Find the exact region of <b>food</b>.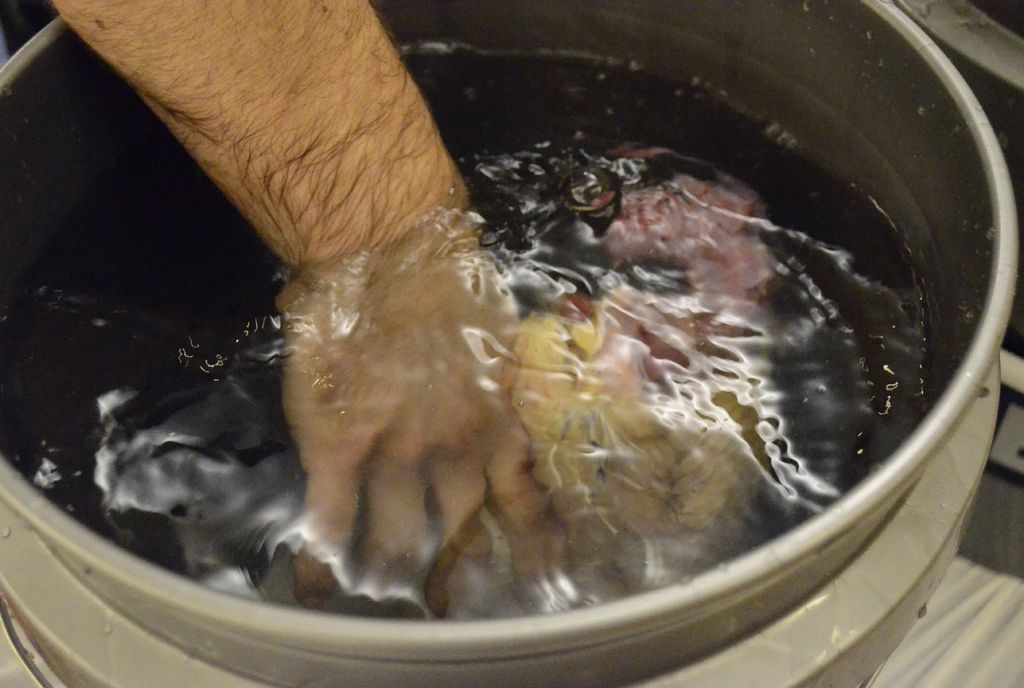
Exact region: 161/205/780/572.
